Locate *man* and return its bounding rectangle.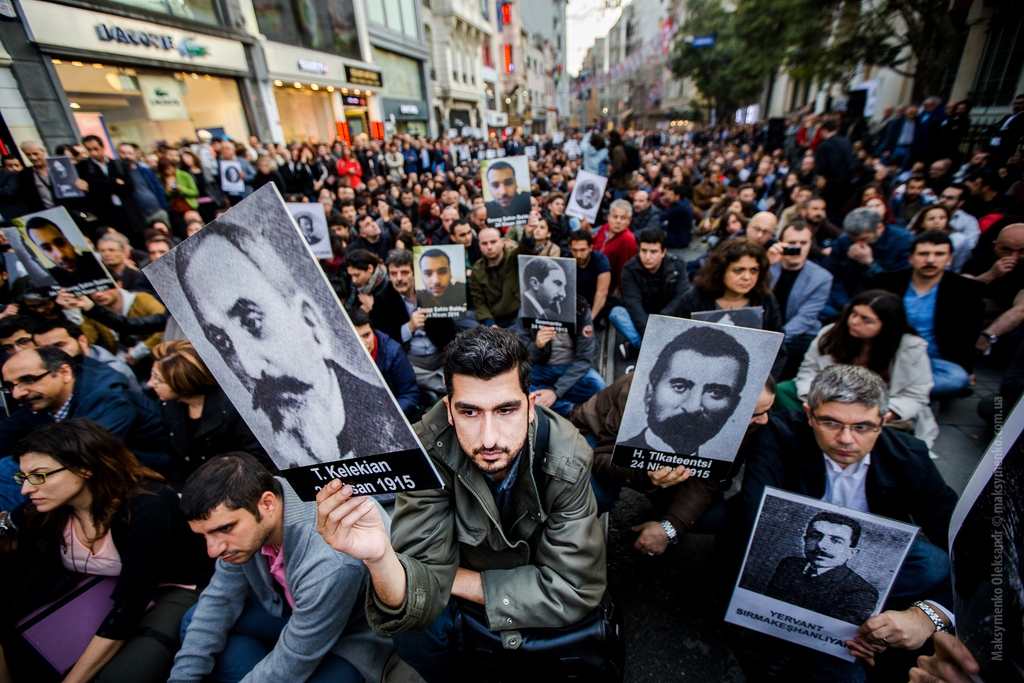
select_region(607, 231, 693, 360).
